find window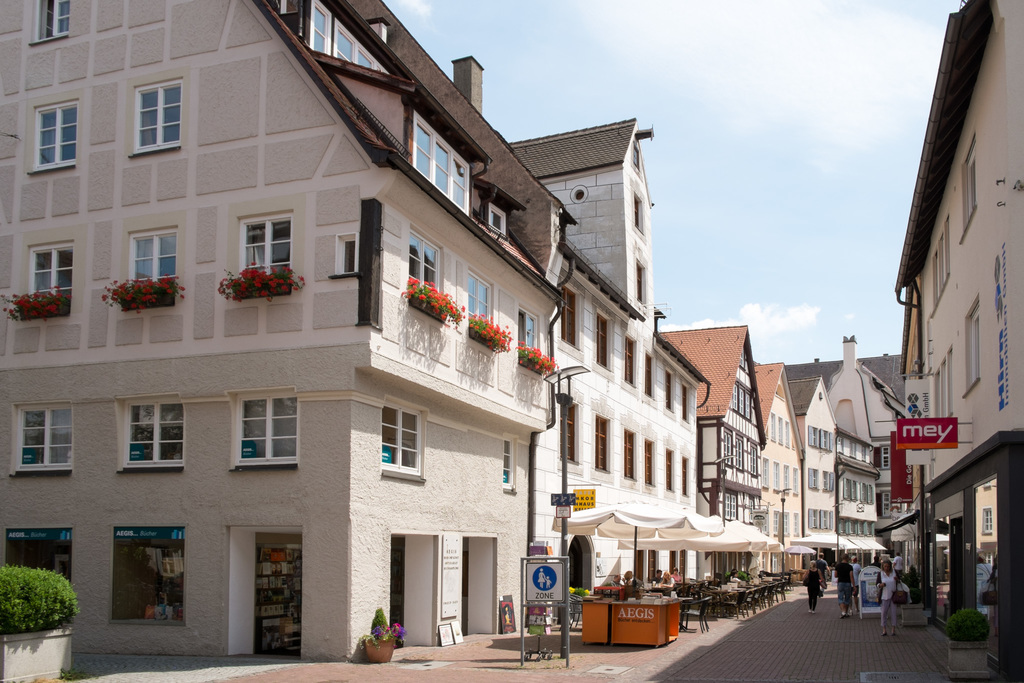
pyautogui.locateOnScreen(794, 465, 801, 495)
